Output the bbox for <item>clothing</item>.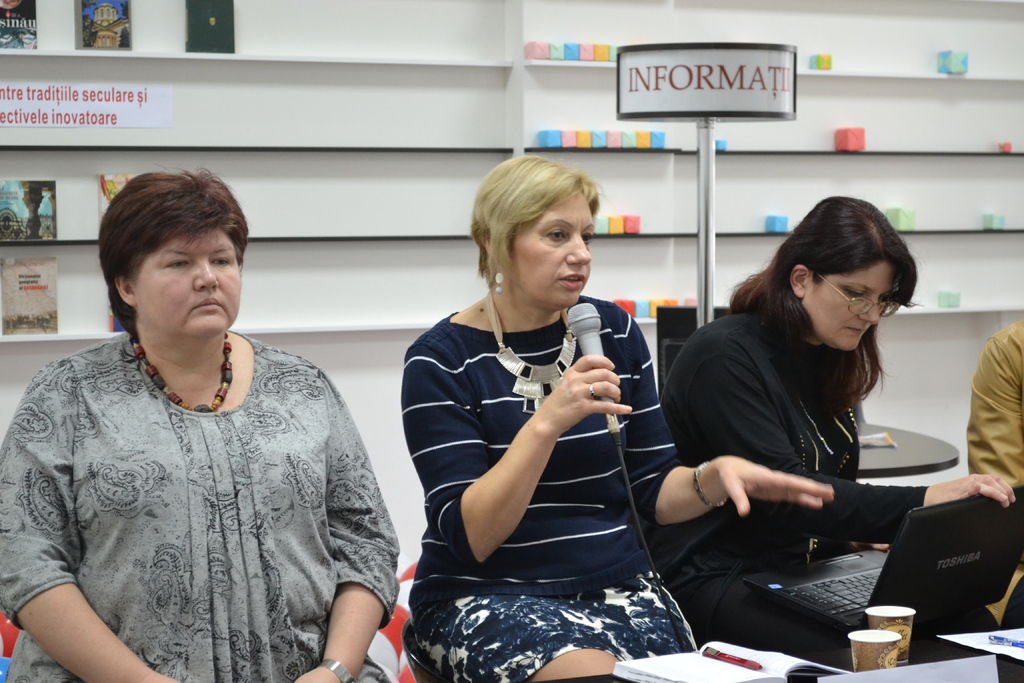
[x1=976, y1=315, x2=1023, y2=482].
